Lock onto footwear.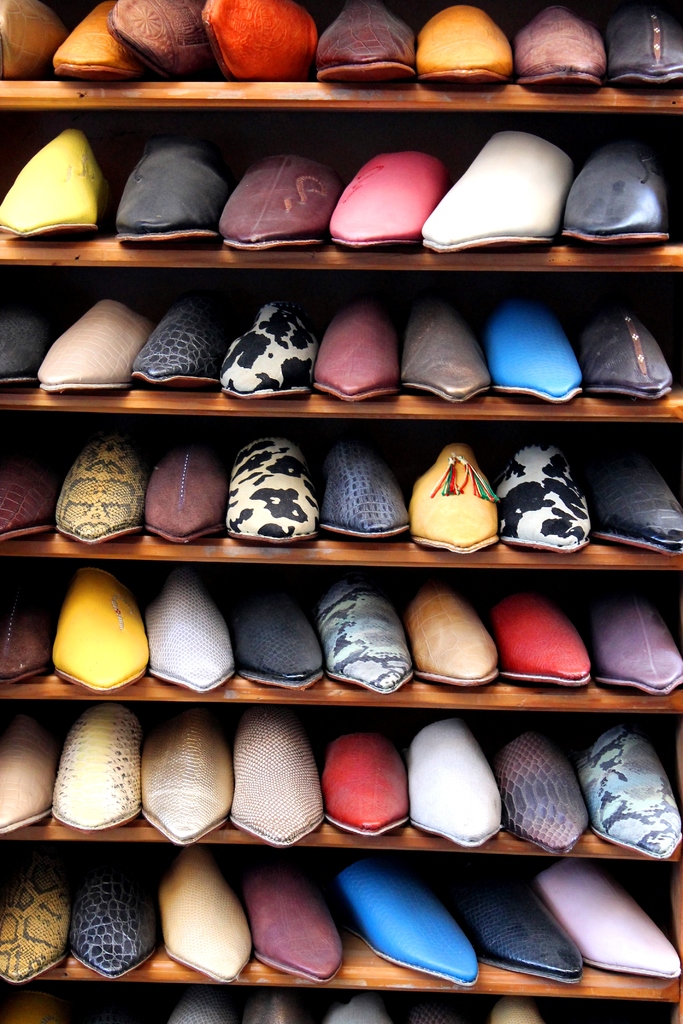
Locked: locate(496, 602, 585, 691).
